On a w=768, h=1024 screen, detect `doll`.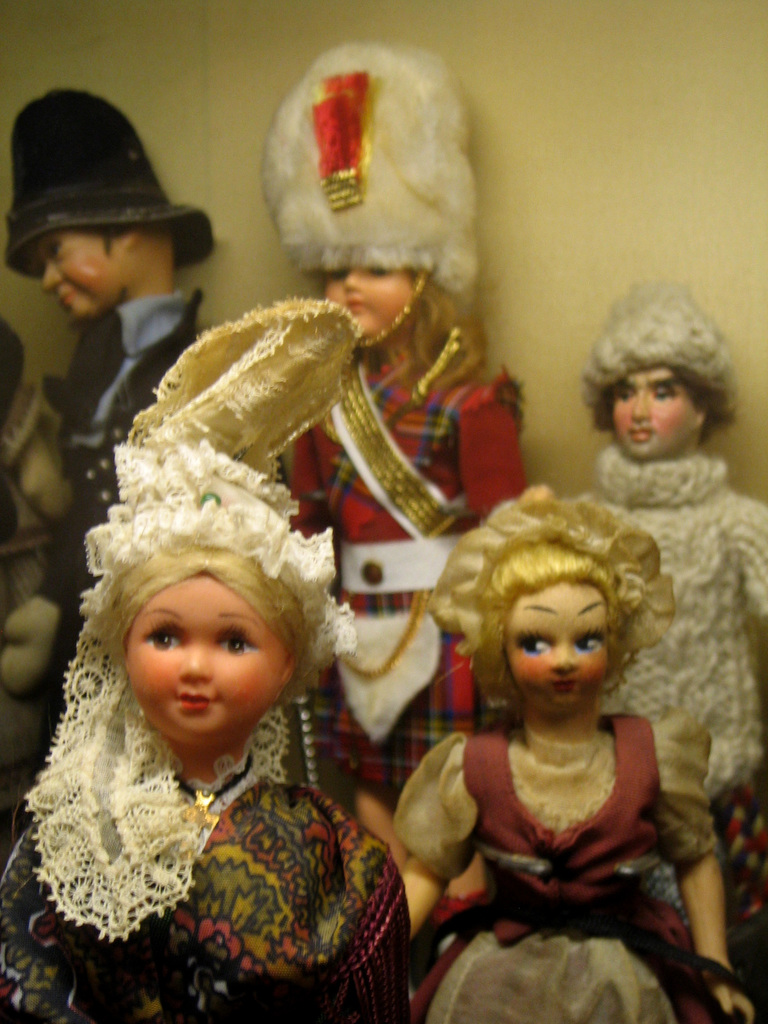
rect(0, 292, 410, 1023).
